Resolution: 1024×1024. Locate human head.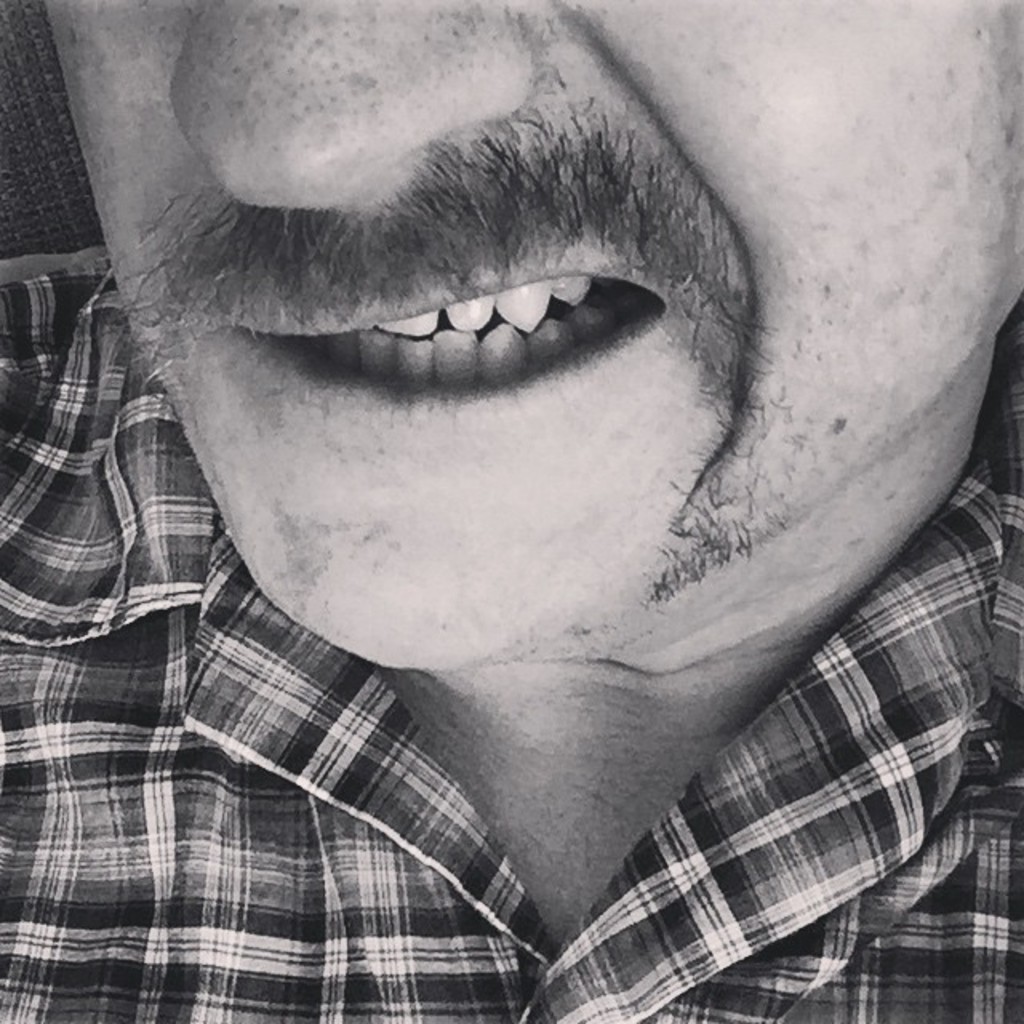
(x1=42, y1=0, x2=1022, y2=670).
